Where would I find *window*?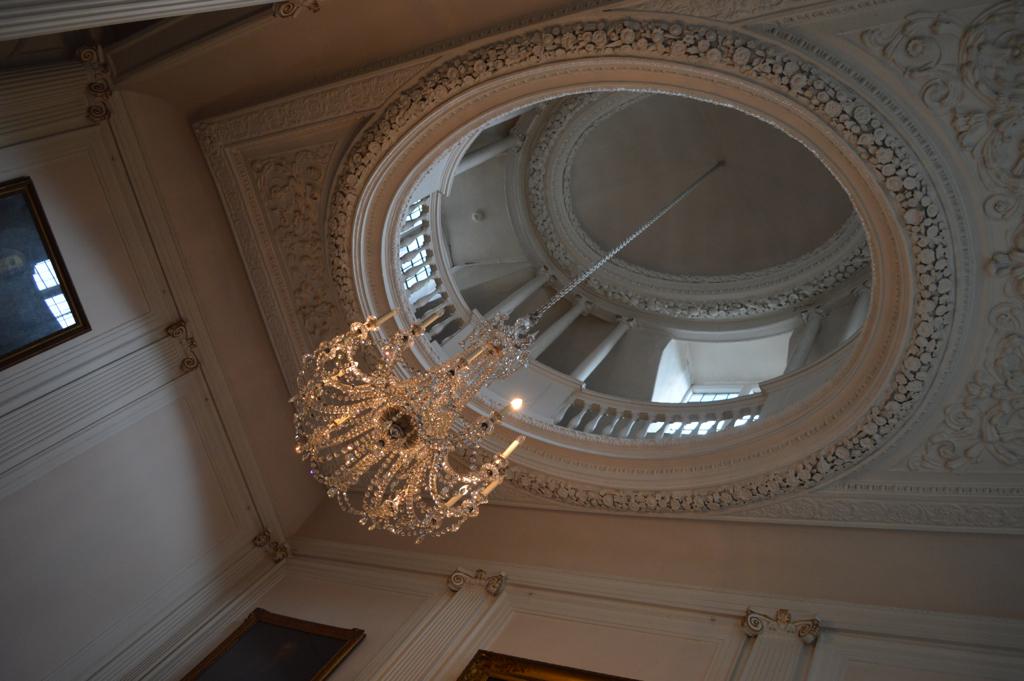
At detection(652, 375, 761, 436).
